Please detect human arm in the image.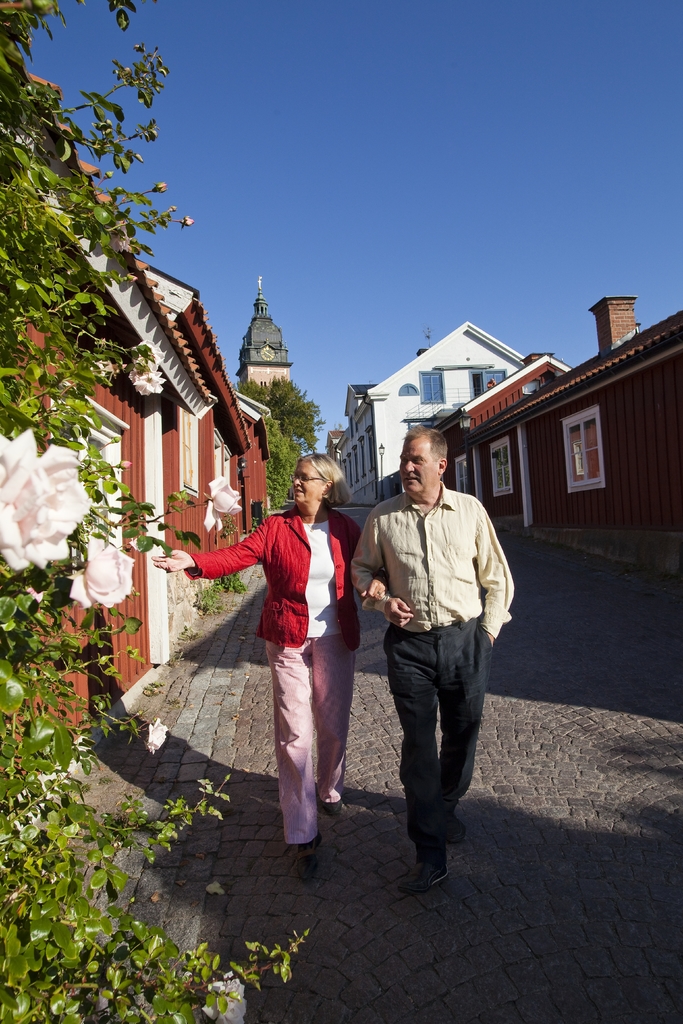
[475,505,516,648].
